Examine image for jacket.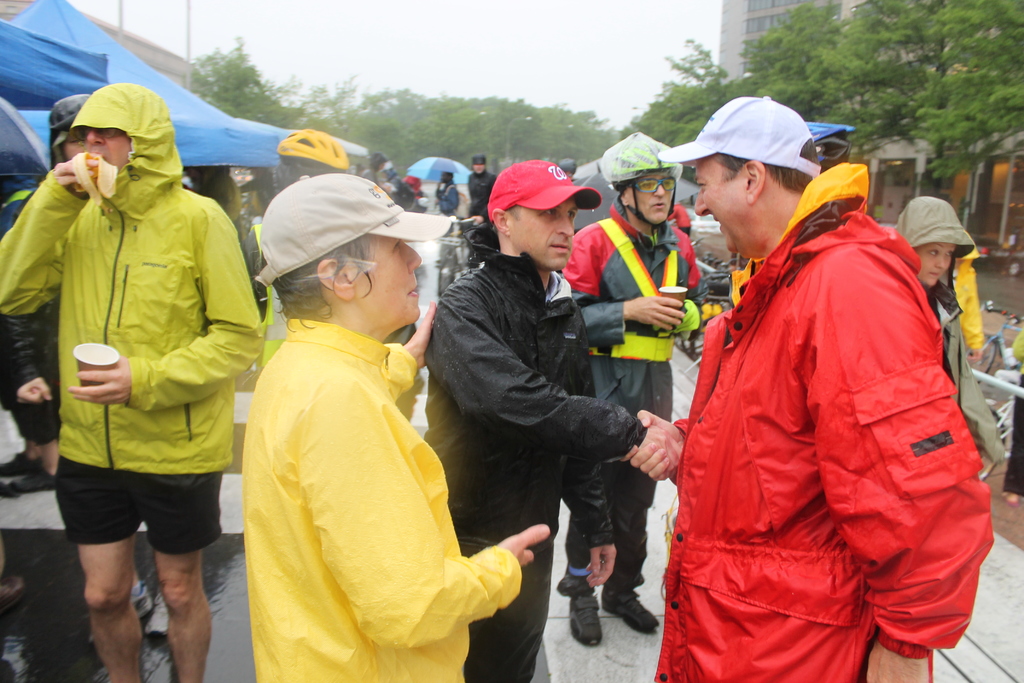
Examination result: 905:194:991:492.
